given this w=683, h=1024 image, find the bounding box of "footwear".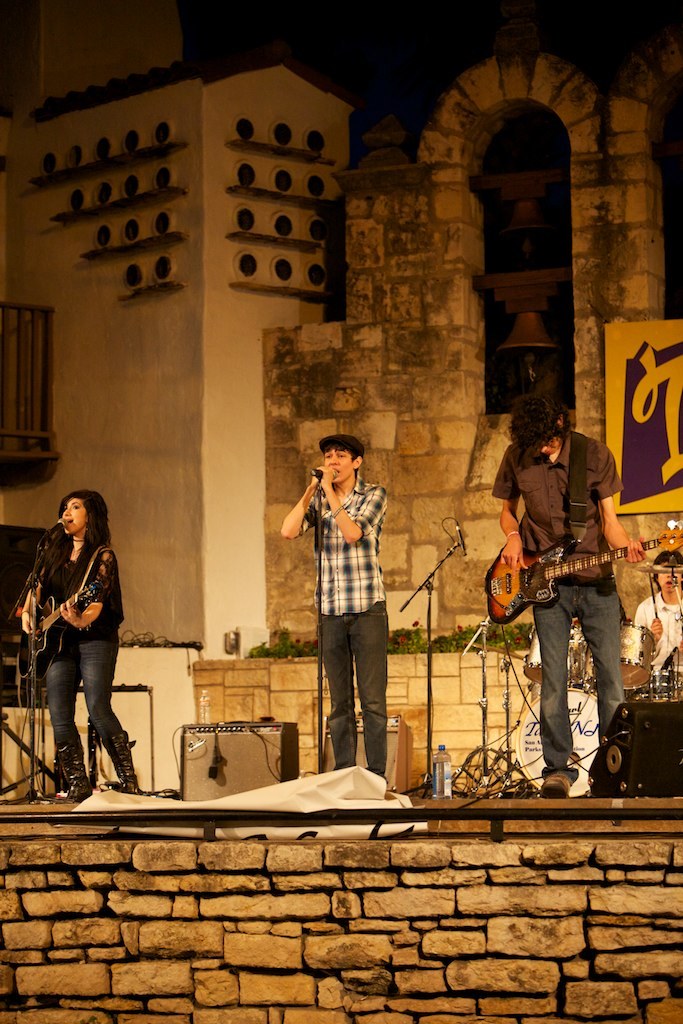
(96, 728, 137, 795).
